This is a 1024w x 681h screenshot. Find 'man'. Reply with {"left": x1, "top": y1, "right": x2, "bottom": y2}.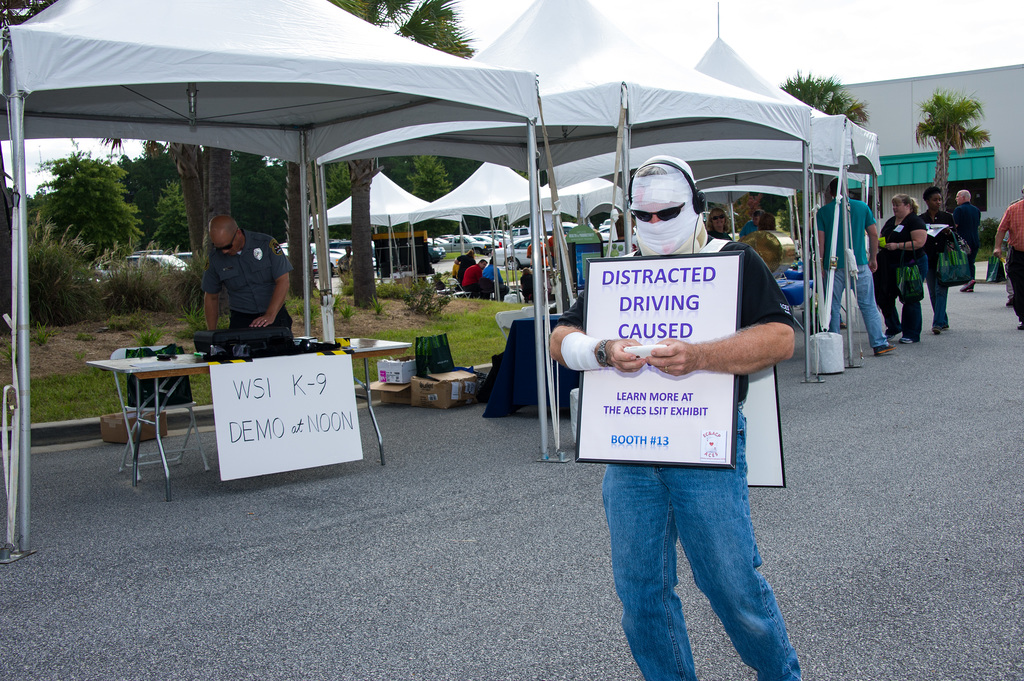
{"left": 204, "top": 214, "right": 296, "bottom": 333}.
